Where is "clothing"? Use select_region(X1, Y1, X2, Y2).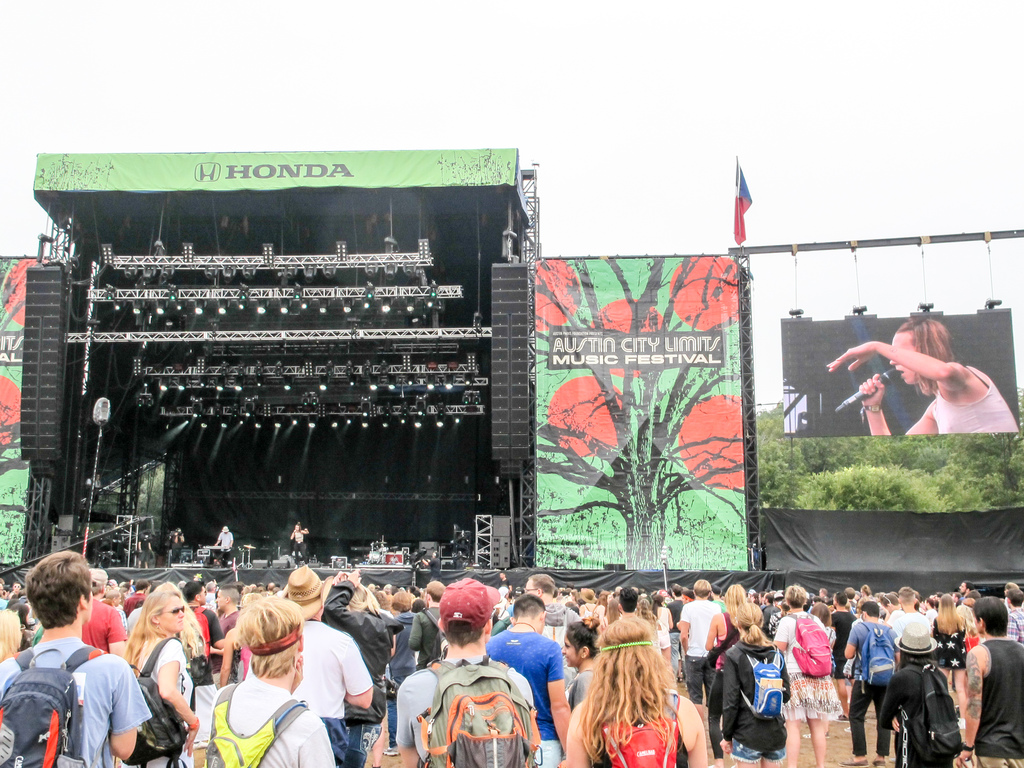
select_region(401, 655, 551, 764).
